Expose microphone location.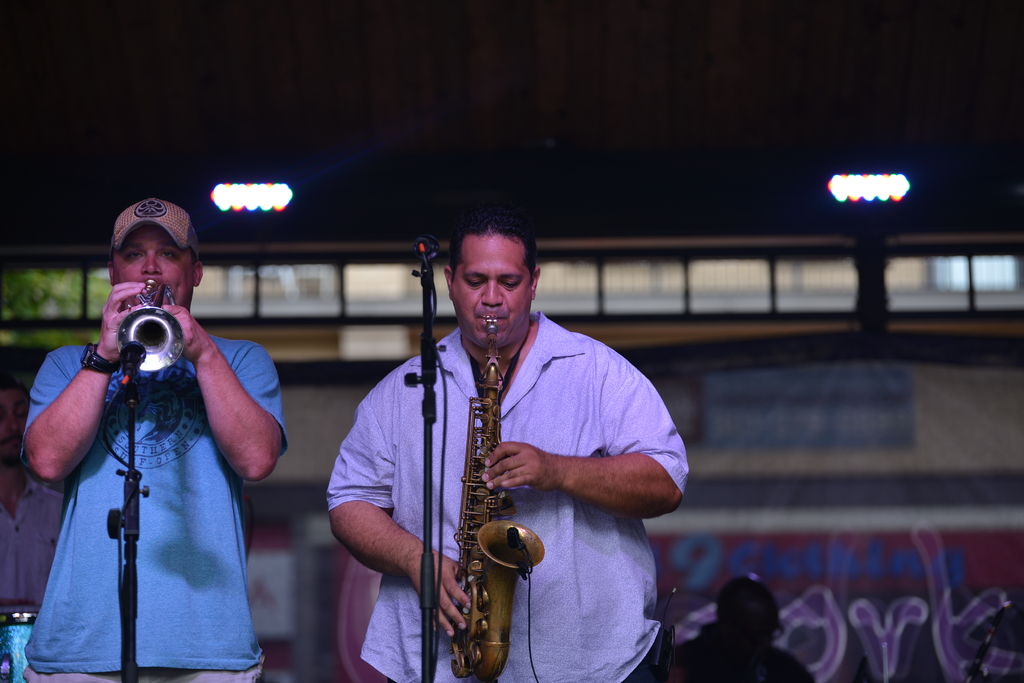
Exposed at 415, 235, 438, 260.
